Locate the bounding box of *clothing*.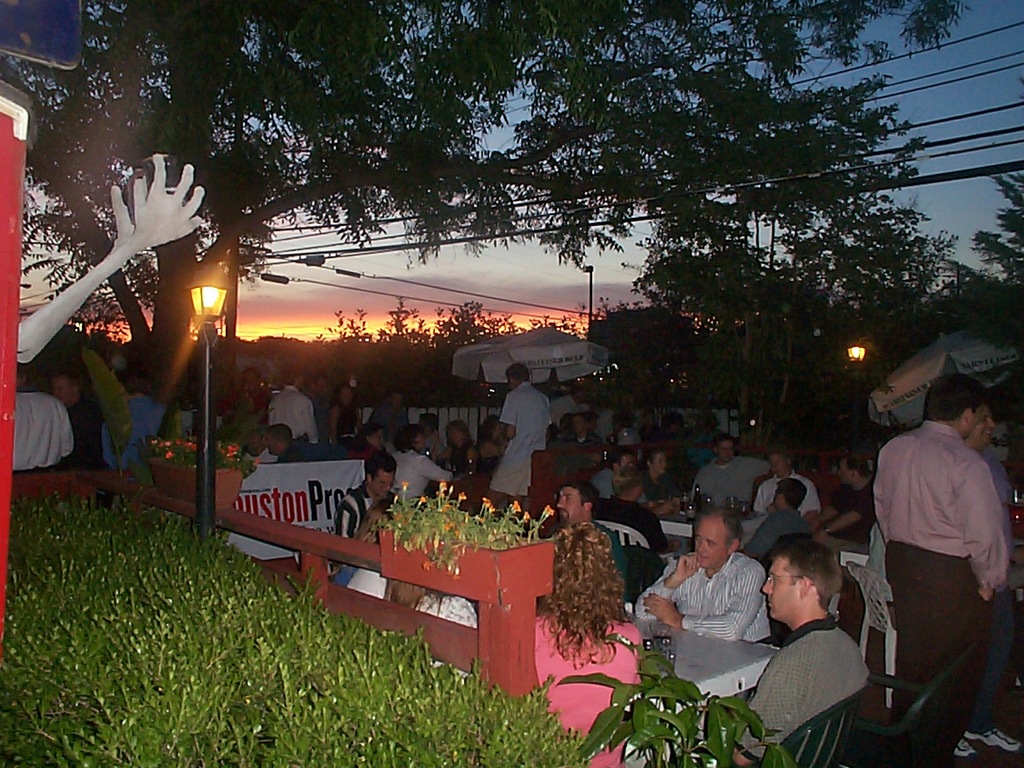
Bounding box: {"x1": 486, "y1": 376, "x2": 556, "y2": 492}.
